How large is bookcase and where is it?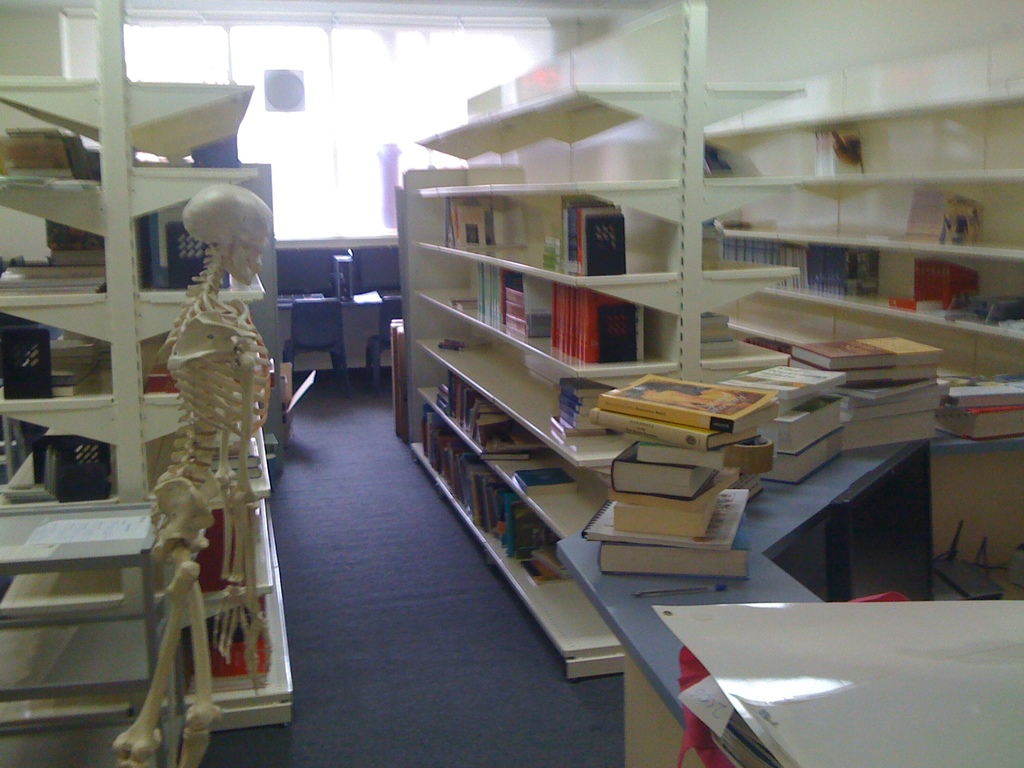
Bounding box: [left=723, top=90, right=1023, bottom=375].
